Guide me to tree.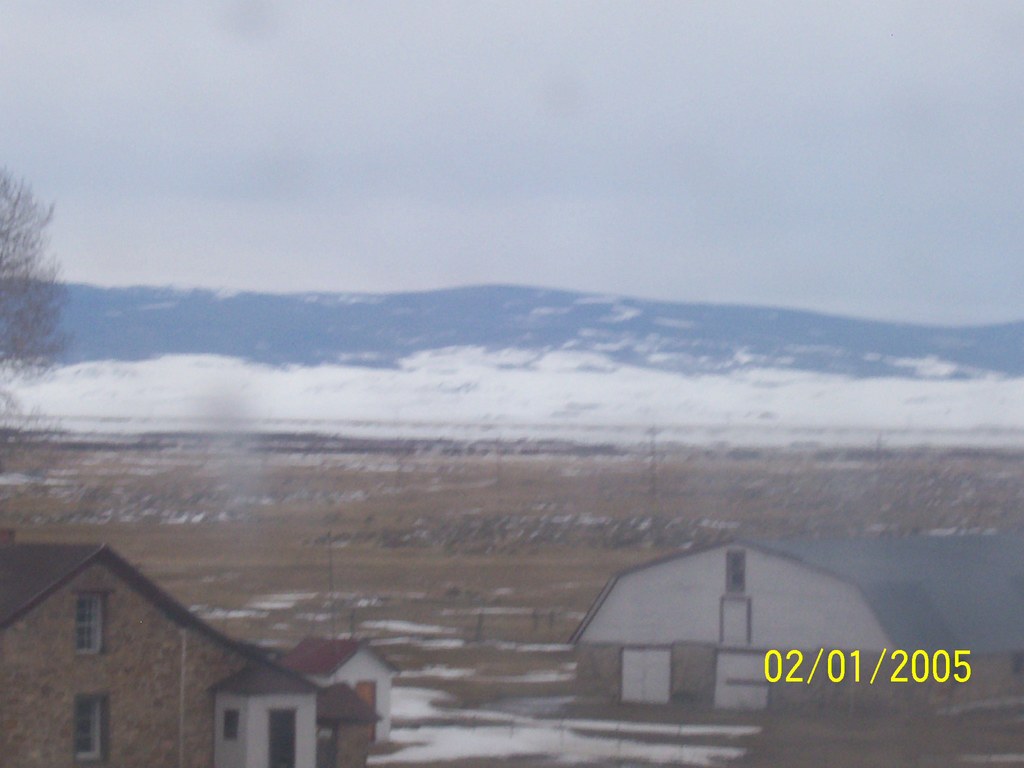
Guidance: <bbox>0, 170, 82, 417</bbox>.
